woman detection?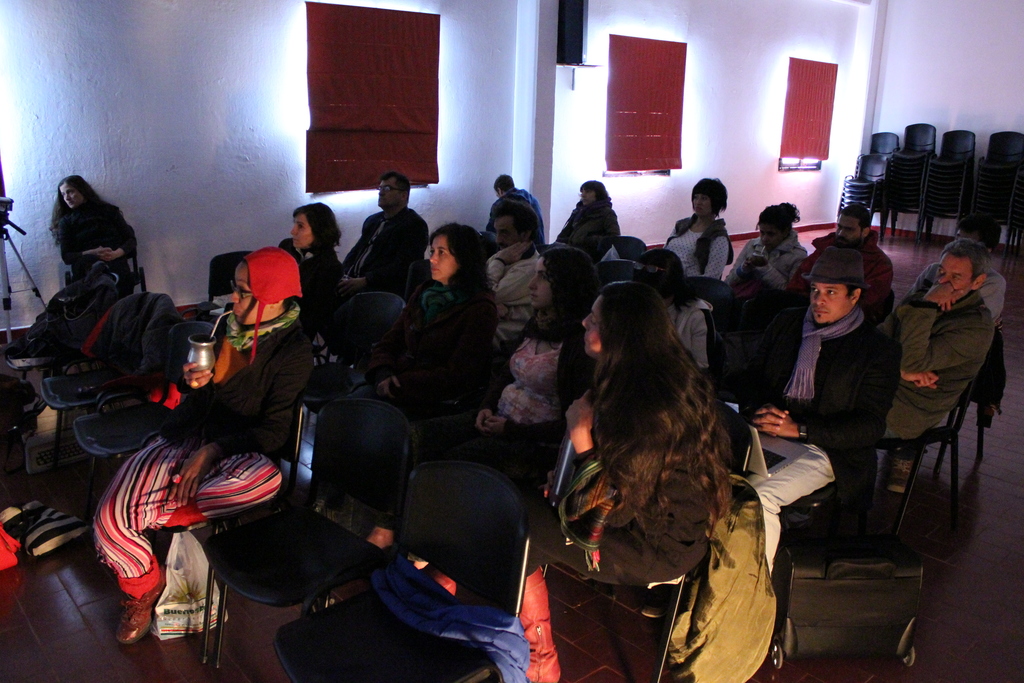
(306, 222, 500, 513)
